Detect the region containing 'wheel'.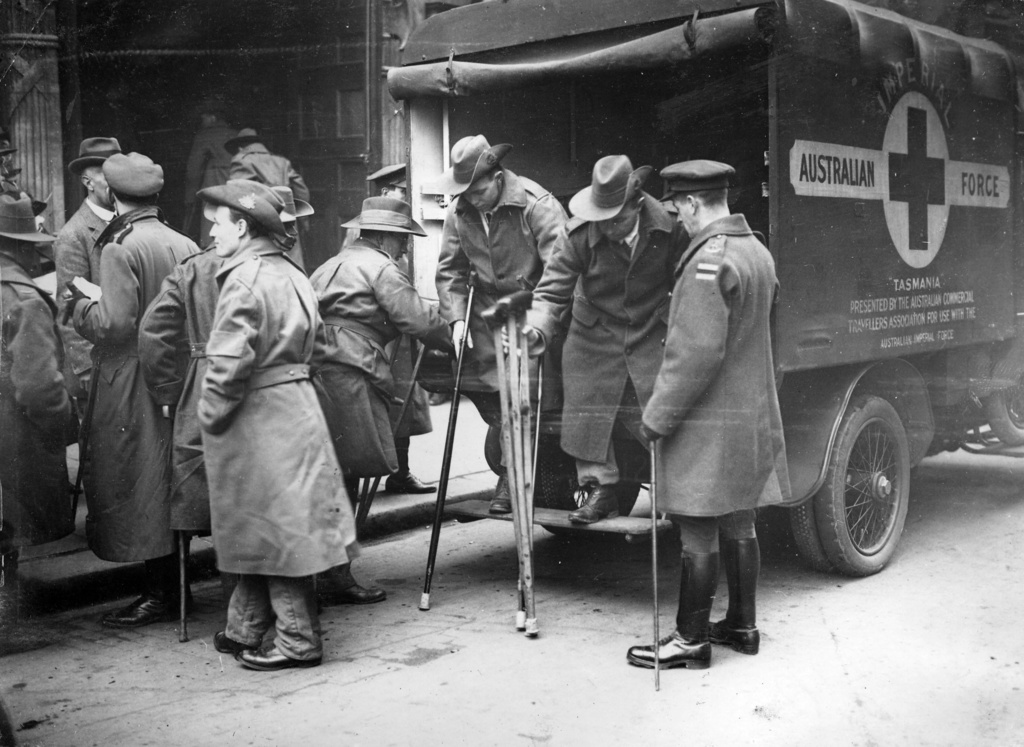
rect(535, 434, 640, 543).
